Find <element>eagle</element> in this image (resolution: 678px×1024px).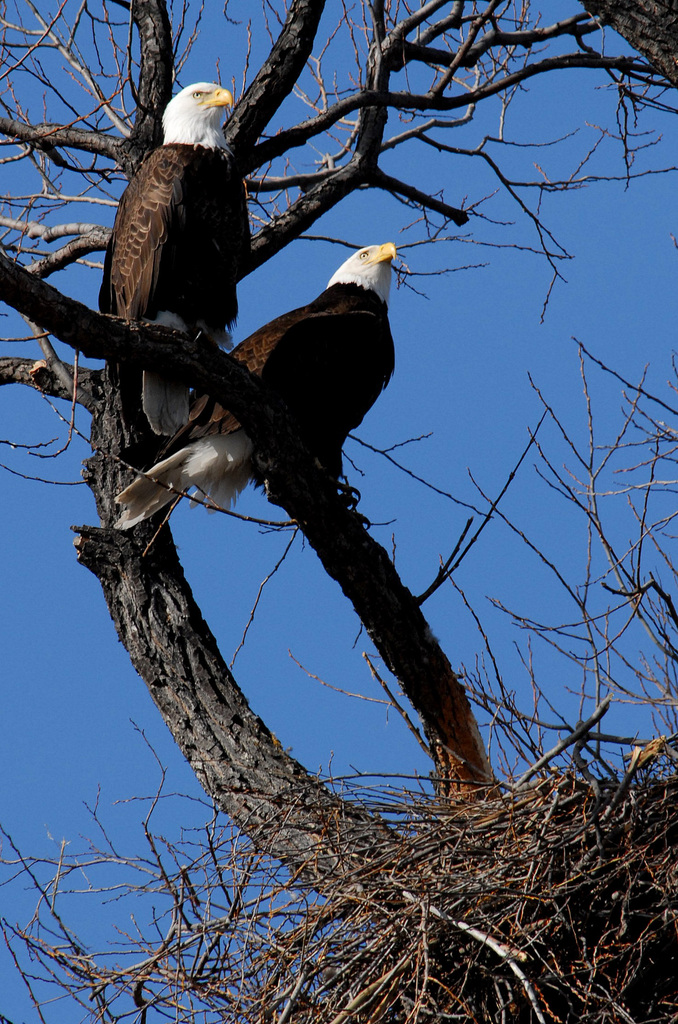
[111, 76, 252, 447].
